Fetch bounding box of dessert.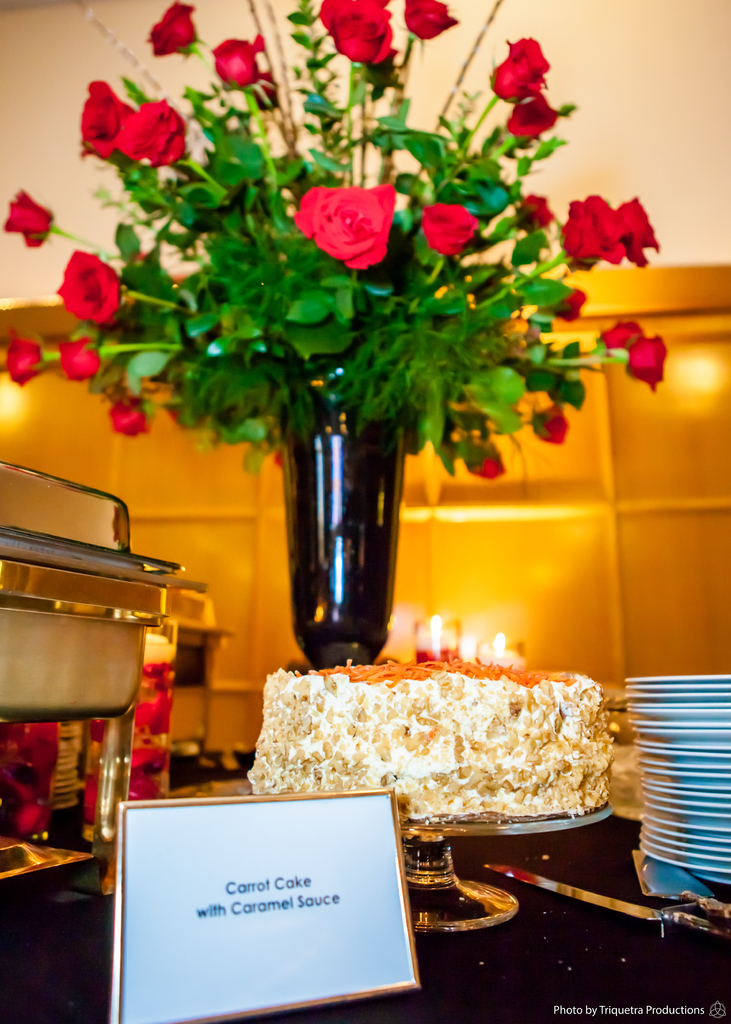
Bbox: [227, 653, 639, 849].
